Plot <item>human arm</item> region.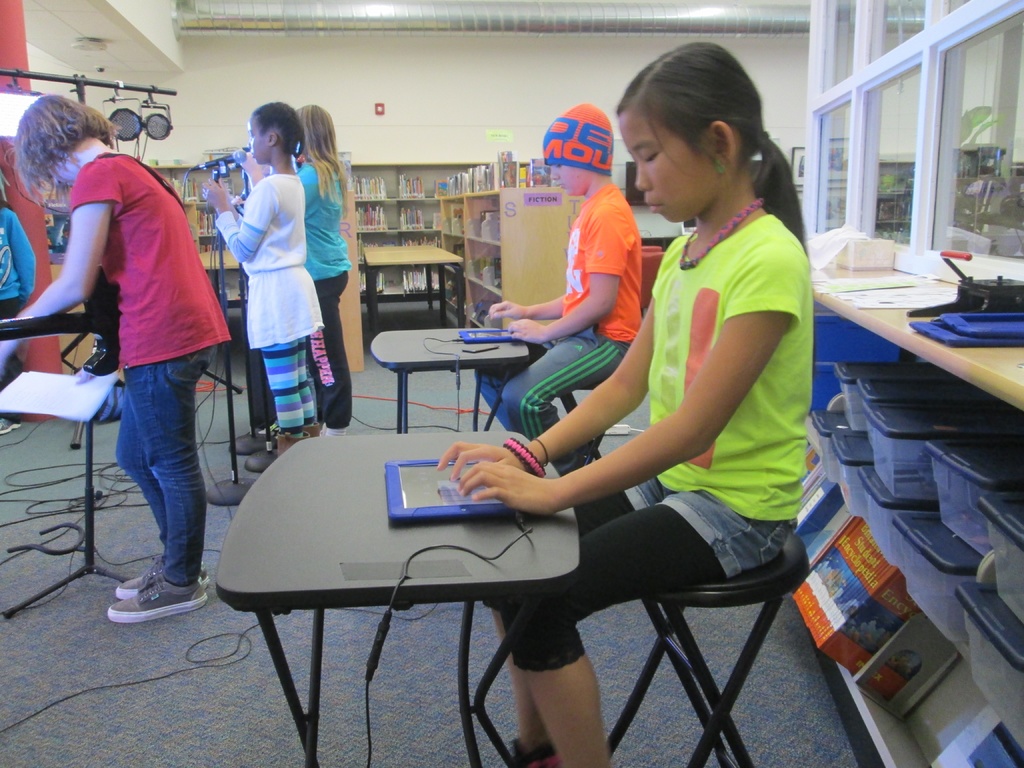
Plotted at 204:176:276:268.
